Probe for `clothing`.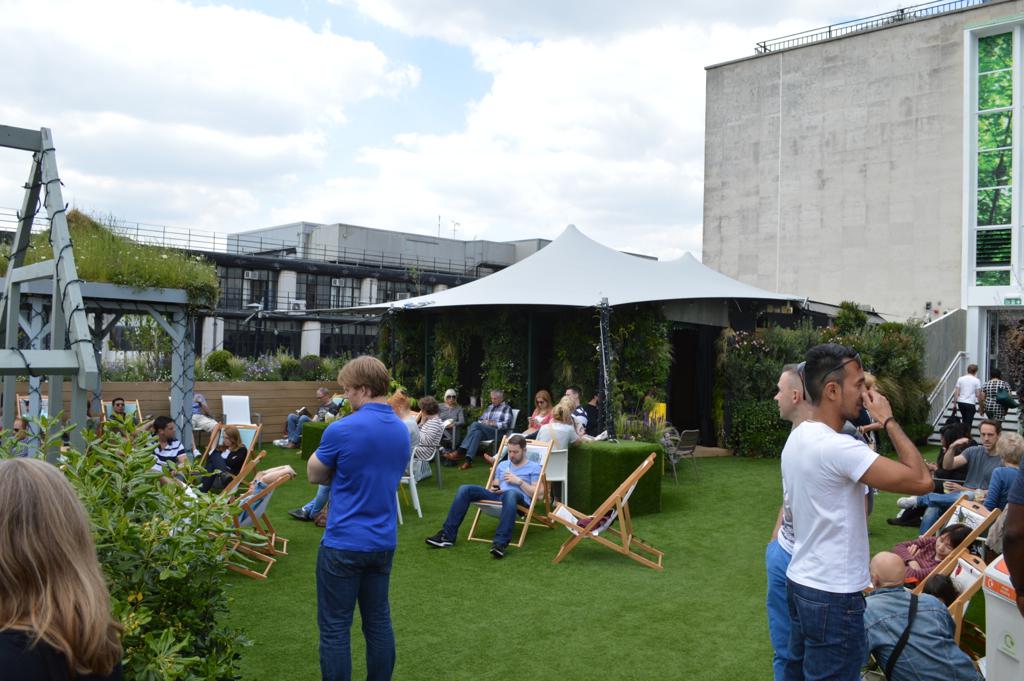
Probe result: 172, 472, 268, 530.
